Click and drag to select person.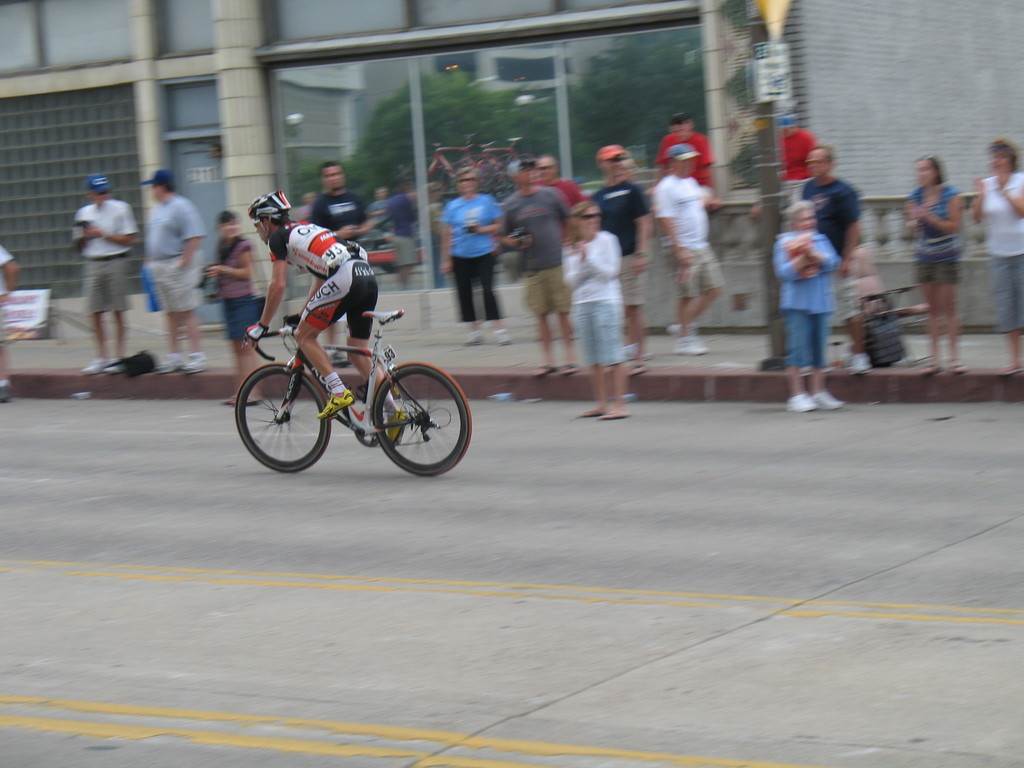
Selection: (x1=438, y1=166, x2=515, y2=349).
